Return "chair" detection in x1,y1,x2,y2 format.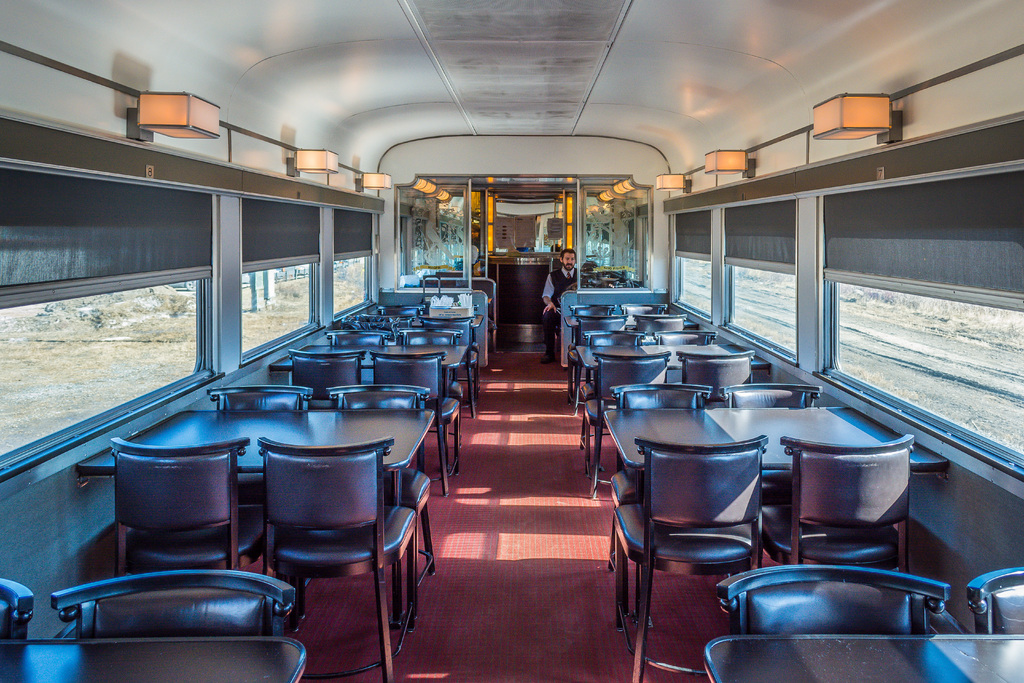
325,328,390,352.
